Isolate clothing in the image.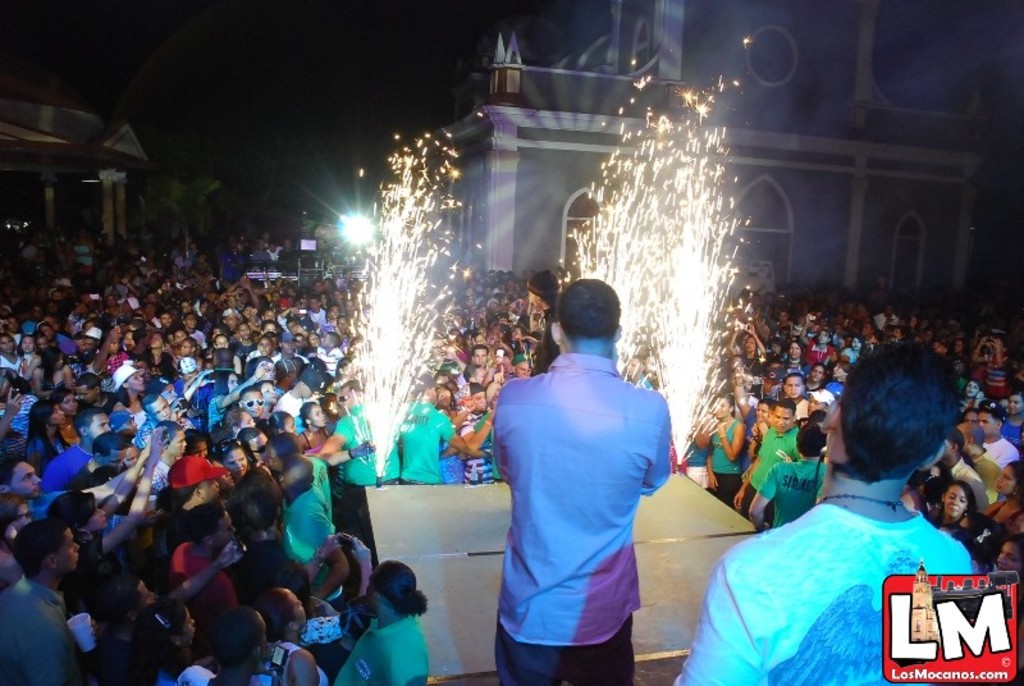
Isolated region: [left=330, top=618, right=422, bottom=685].
